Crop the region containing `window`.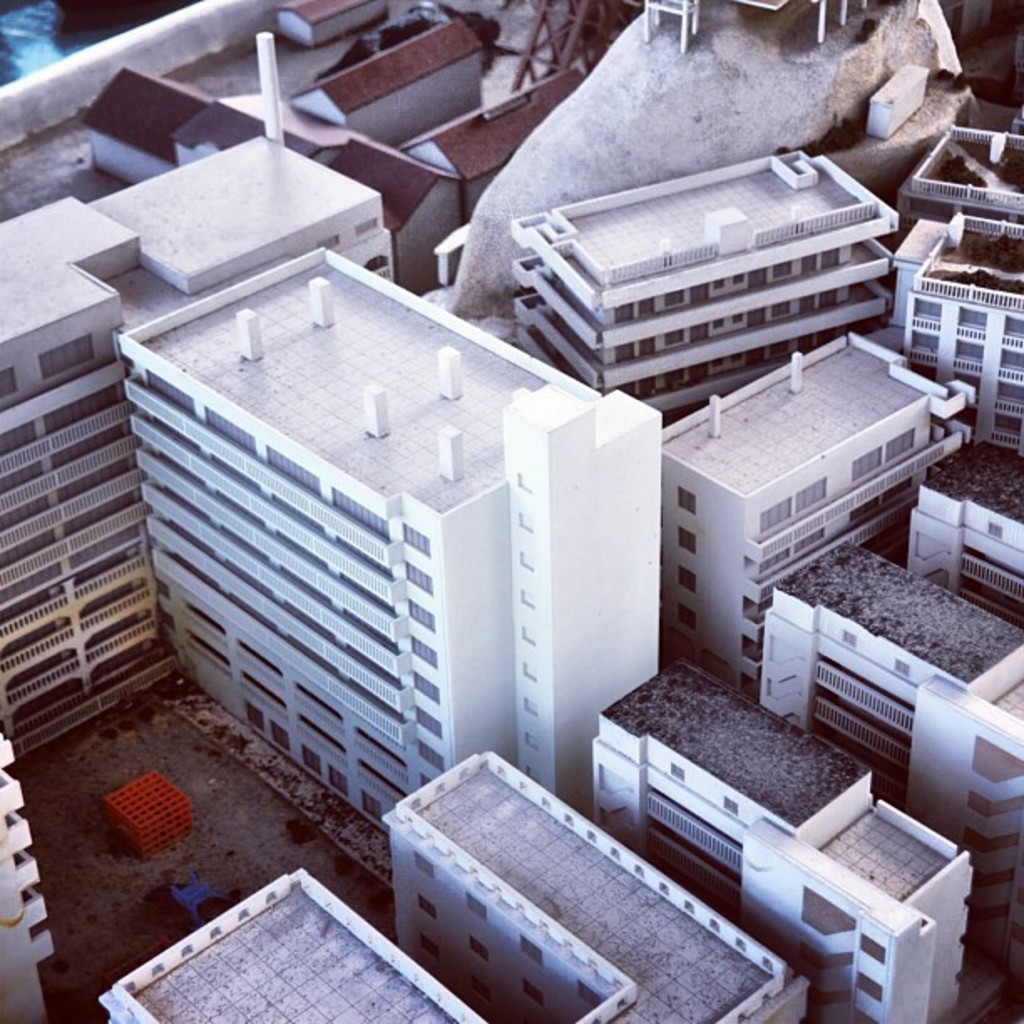
Crop region: l=413, t=852, r=435, b=878.
